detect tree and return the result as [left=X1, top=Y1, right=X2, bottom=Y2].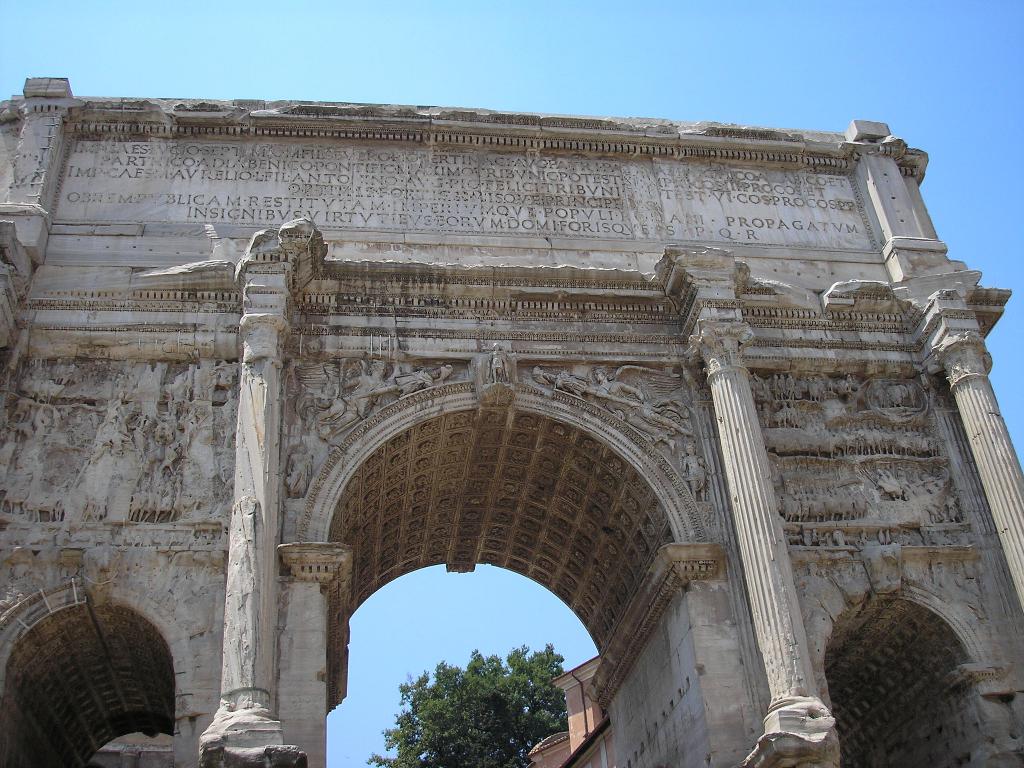
[left=362, top=637, right=573, bottom=767].
